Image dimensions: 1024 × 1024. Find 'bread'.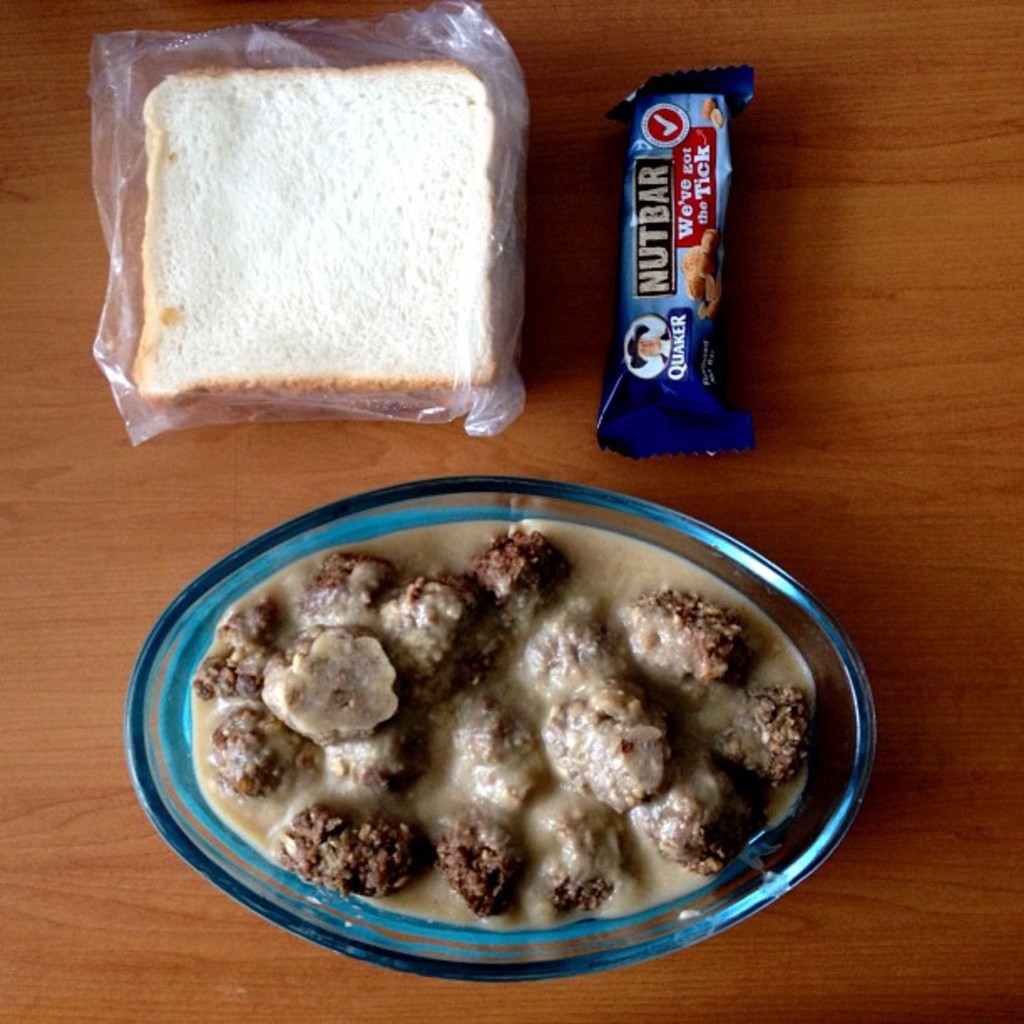
bbox=(84, 47, 540, 463).
